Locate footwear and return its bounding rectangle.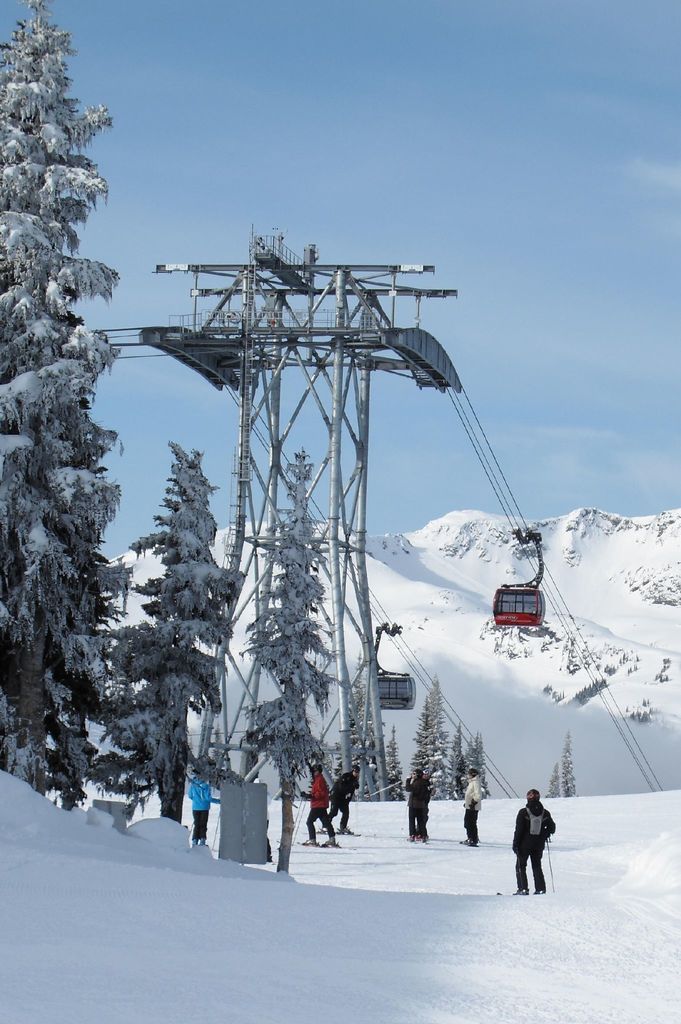
BBox(459, 840, 468, 844).
